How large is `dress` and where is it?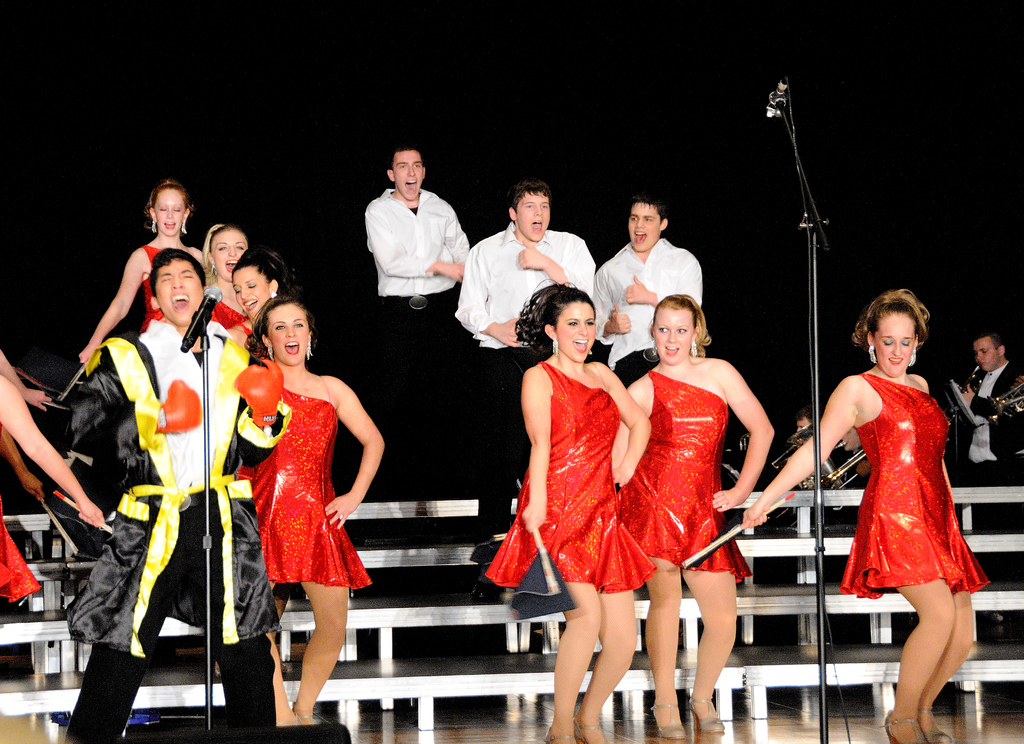
Bounding box: bbox=(211, 300, 245, 331).
